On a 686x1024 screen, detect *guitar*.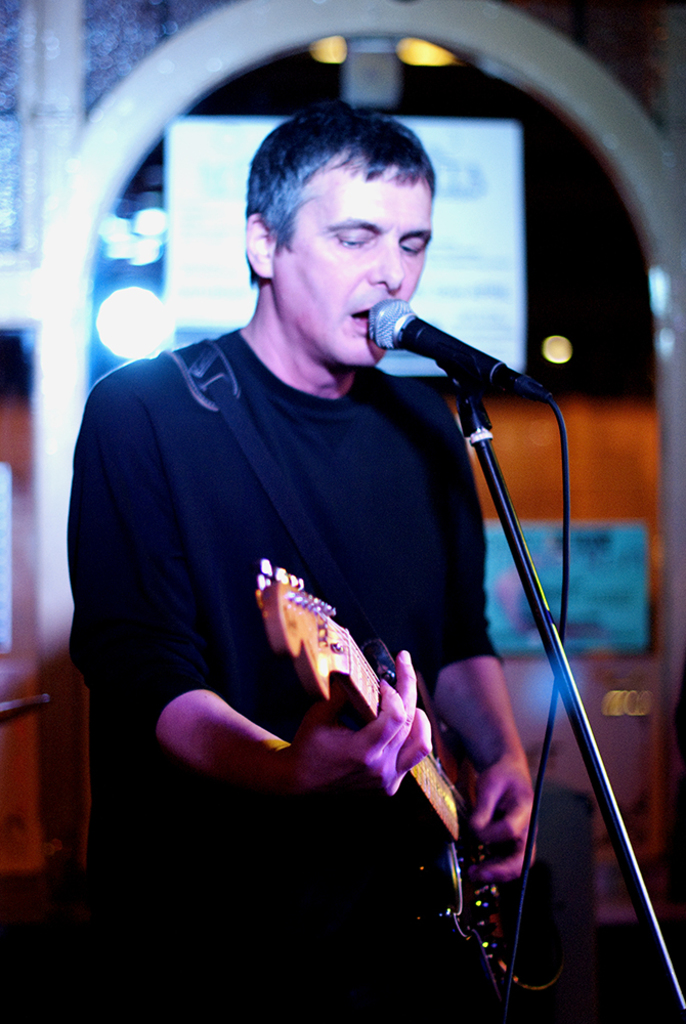
(248, 559, 600, 1001).
